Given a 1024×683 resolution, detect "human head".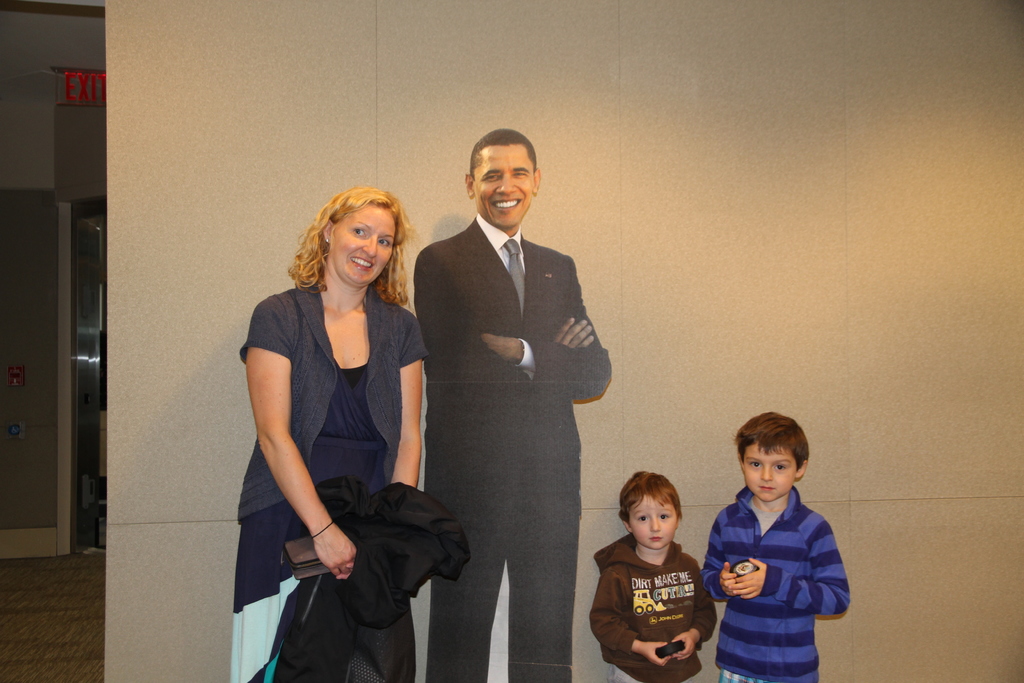
<region>291, 186, 408, 295</region>.
